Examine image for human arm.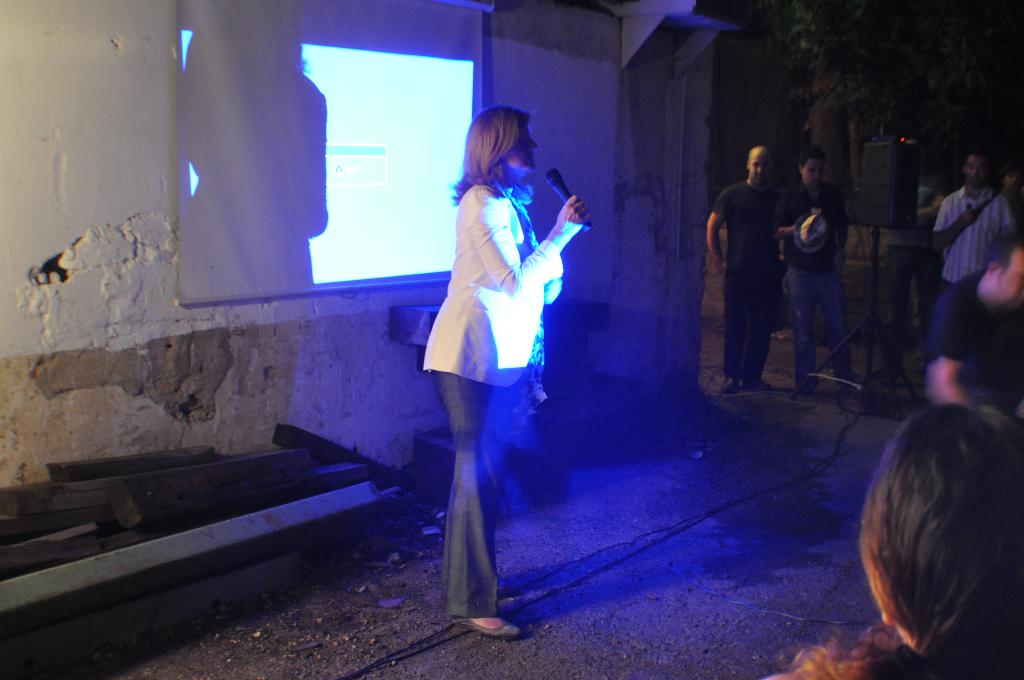
Examination result: region(465, 197, 596, 301).
